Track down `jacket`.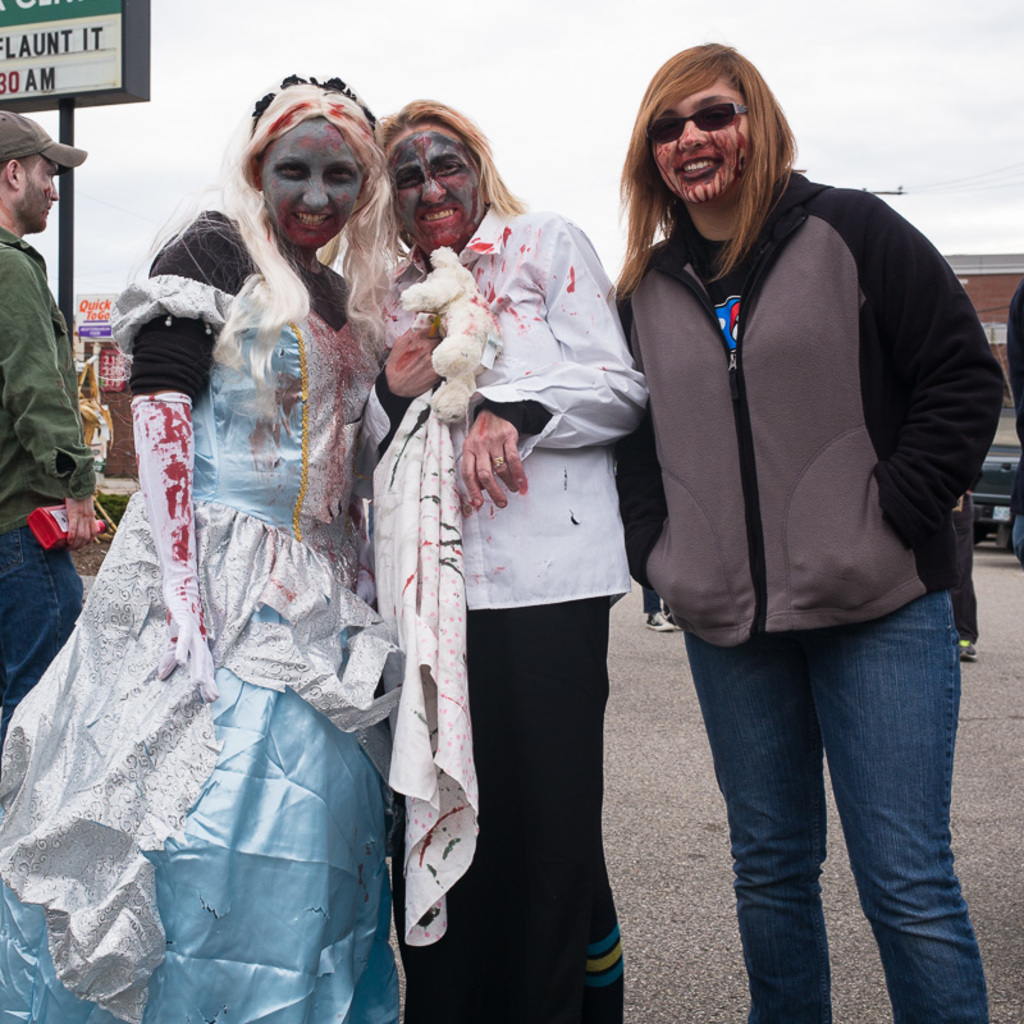
Tracked to {"x1": 620, "y1": 168, "x2": 1010, "y2": 639}.
